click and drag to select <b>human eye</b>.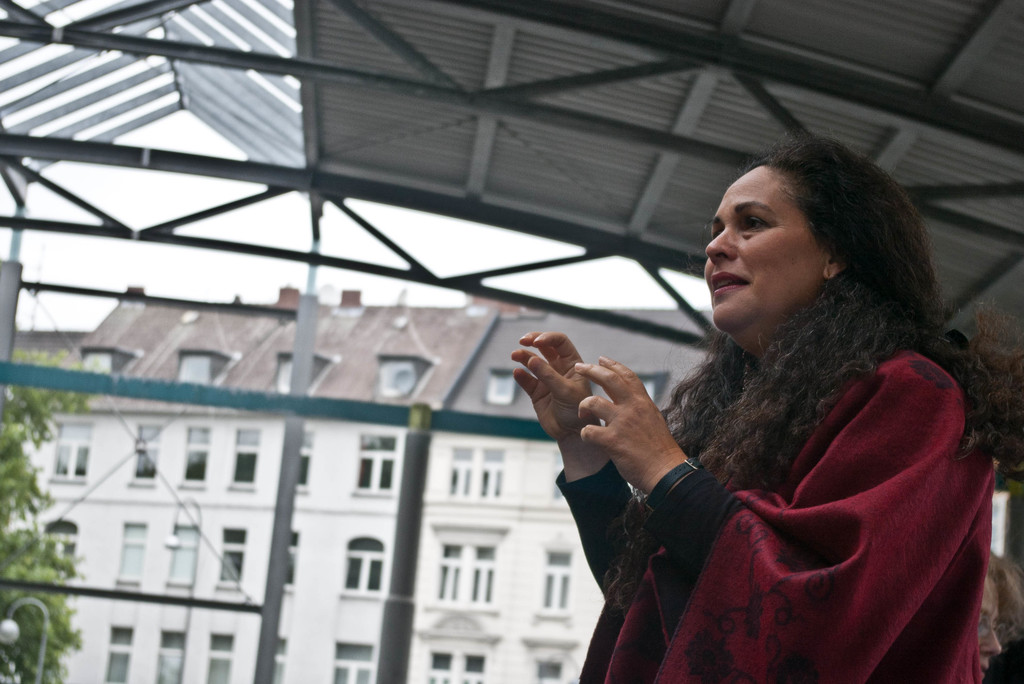
Selection: {"x1": 738, "y1": 213, "x2": 767, "y2": 232}.
